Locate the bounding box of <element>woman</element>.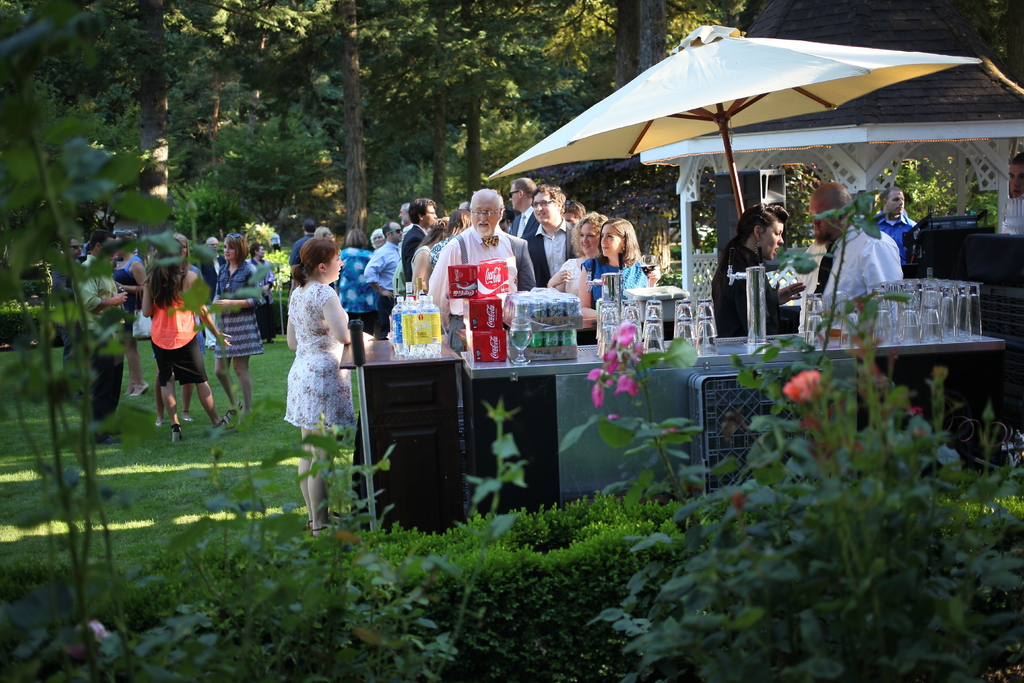
Bounding box: bbox=[544, 209, 607, 295].
